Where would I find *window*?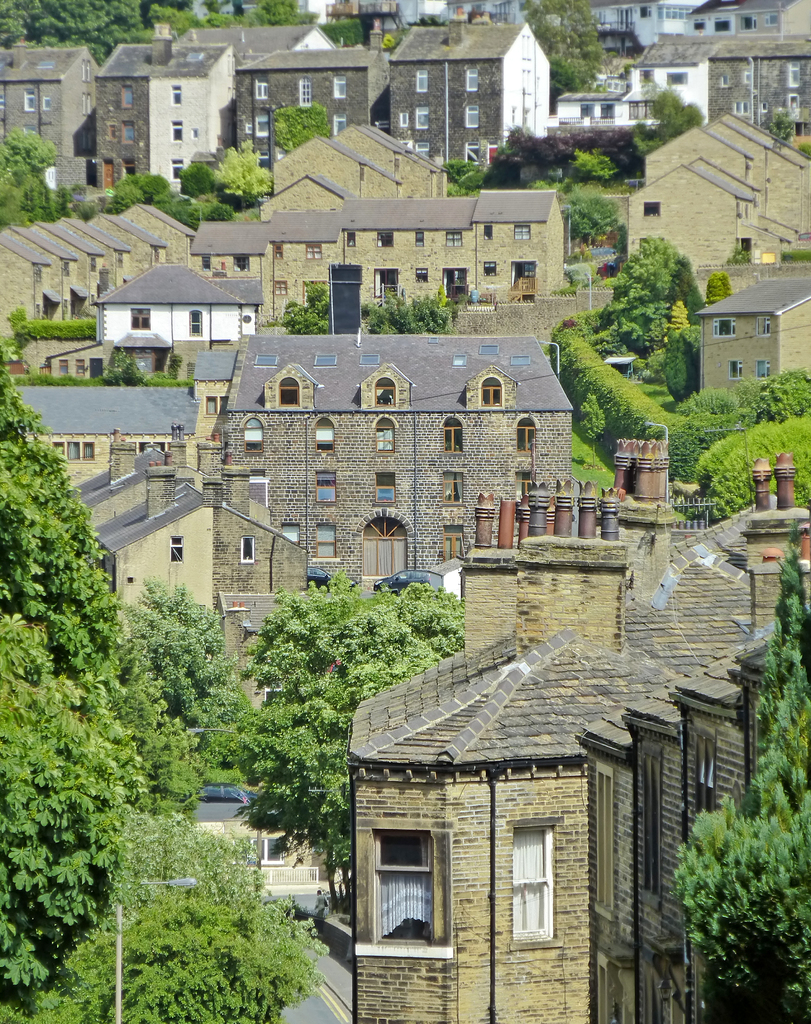
At [left=502, top=260, right=535, bottom=307].
